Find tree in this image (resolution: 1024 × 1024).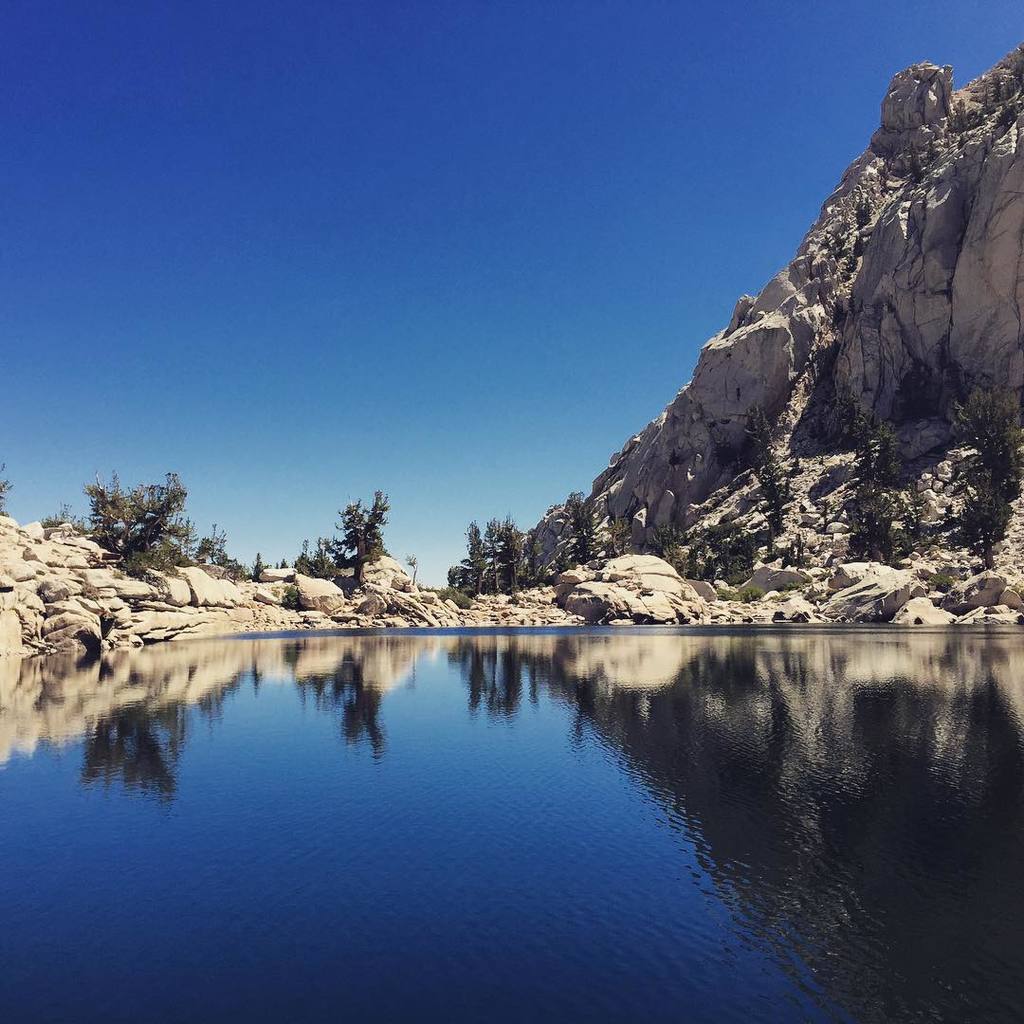
614 518 631 555.
